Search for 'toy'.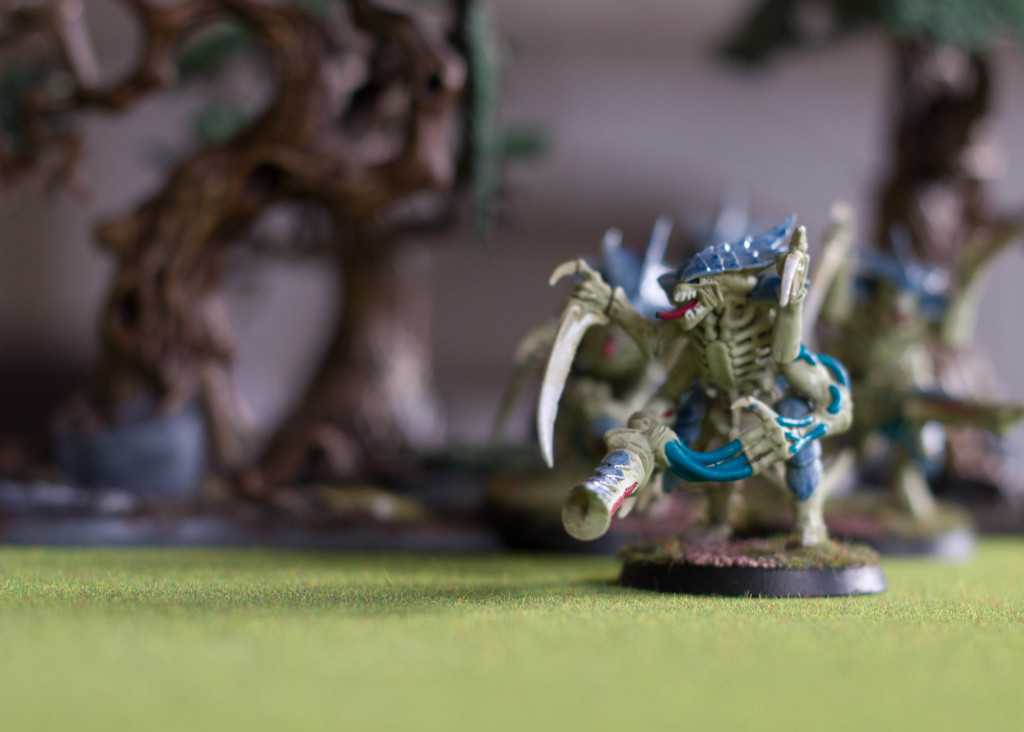
Found at bbox=(540, 212, 872, 590).
